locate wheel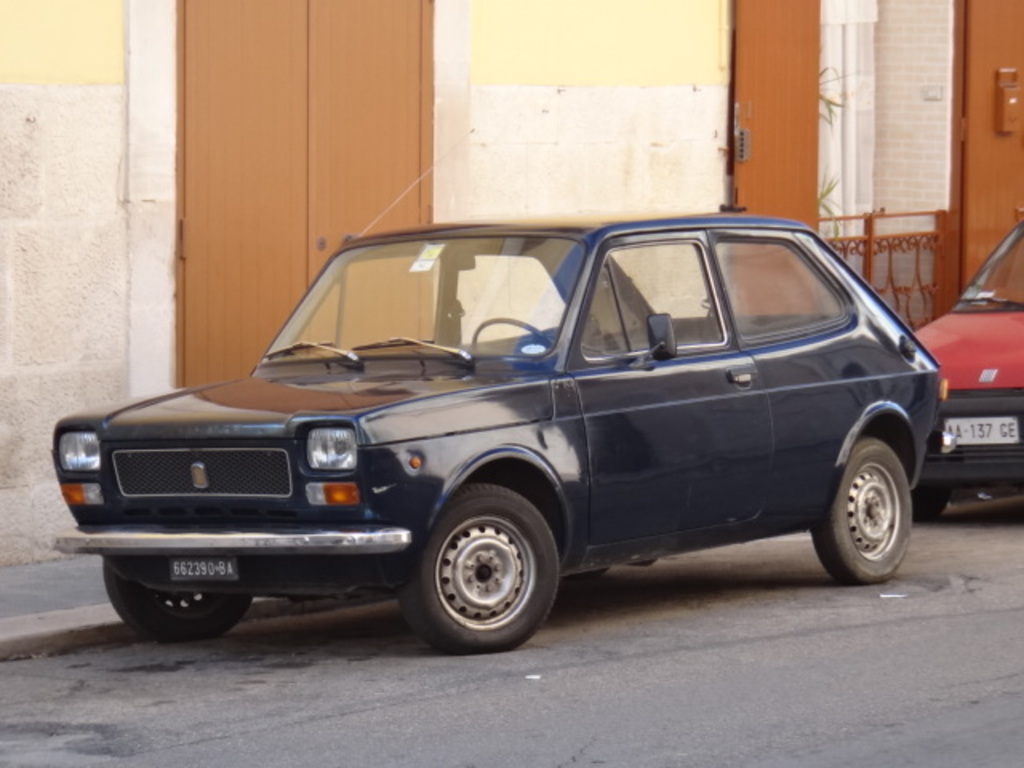
<region>104, 560, 253, 643</region>
